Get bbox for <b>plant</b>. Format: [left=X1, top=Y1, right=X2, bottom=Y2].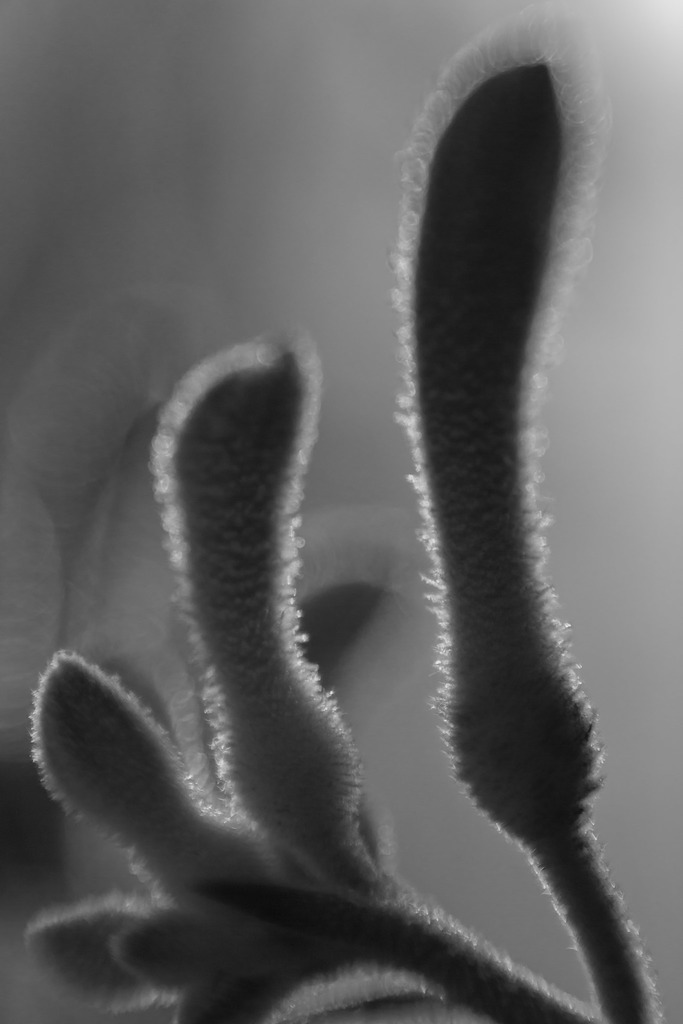
[left=0, top=1, right=668, bottom=1023].
